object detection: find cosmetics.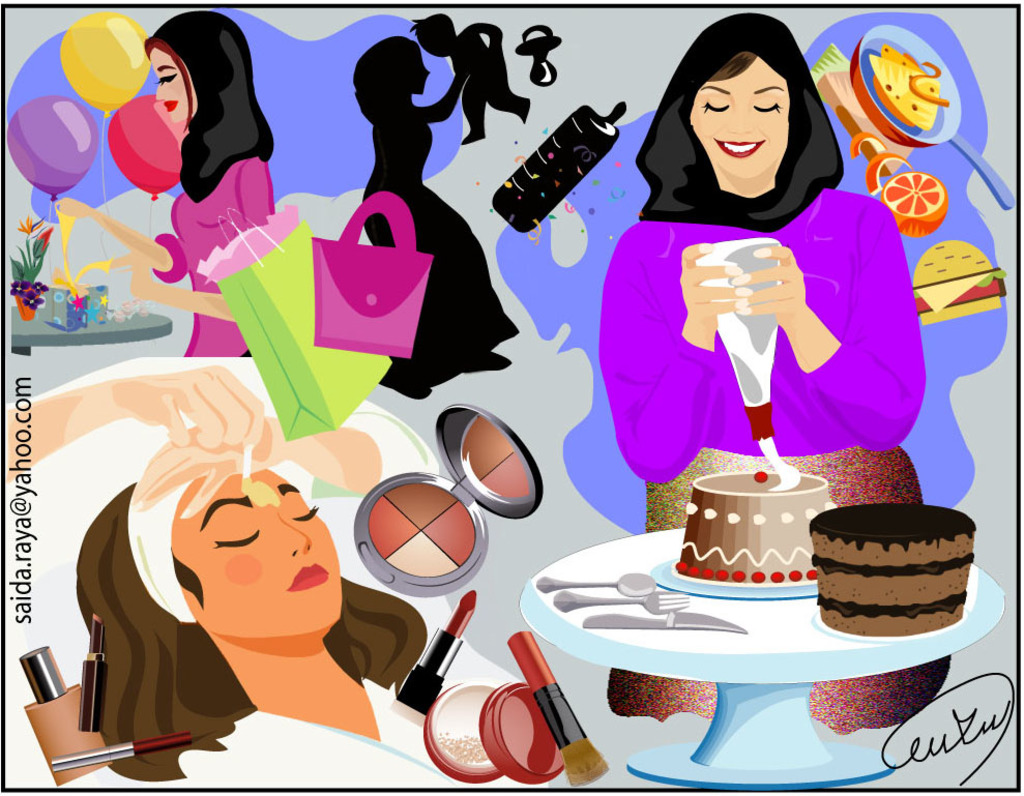
<region>20, 641, 112, 784</region>.
